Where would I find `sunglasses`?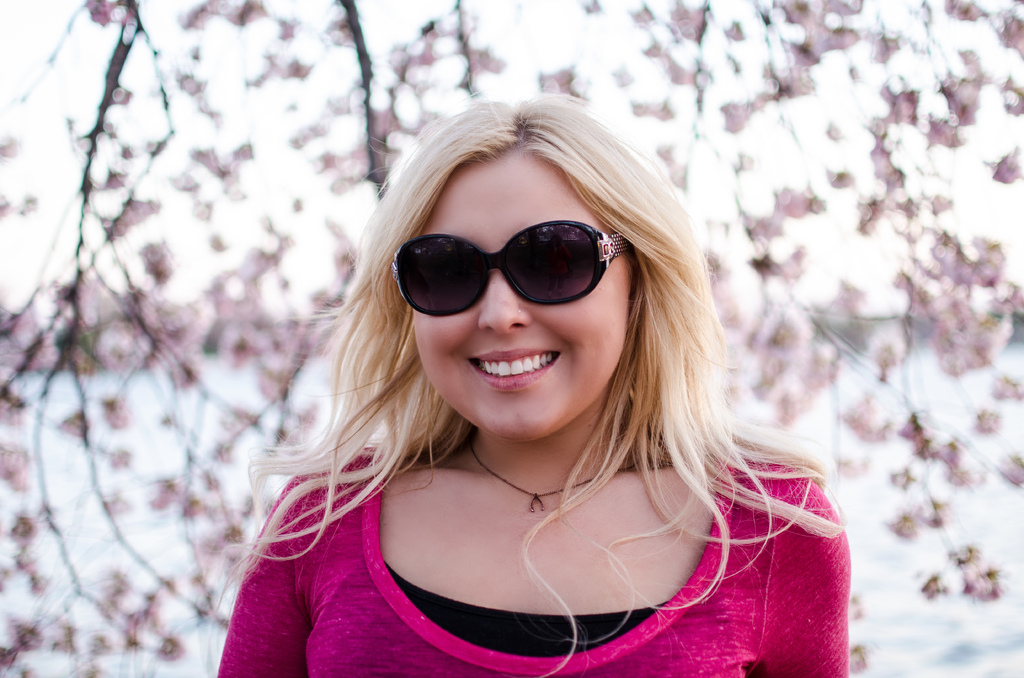
At x1=387, y1=220, x2=641, y2=318.
